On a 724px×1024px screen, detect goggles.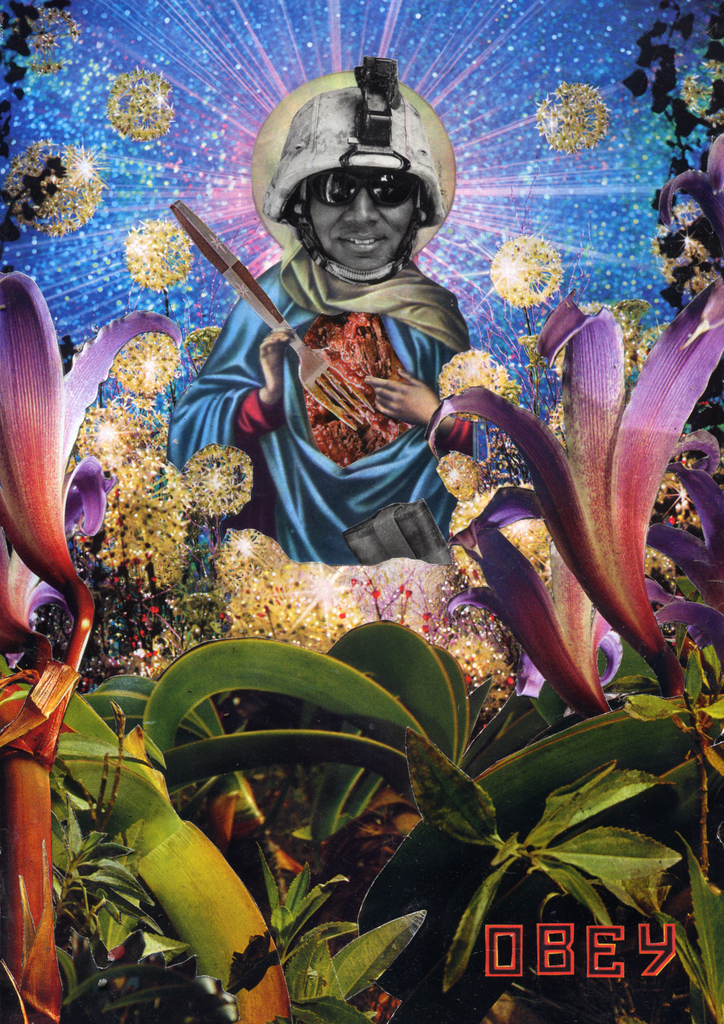
285 149 431 226.
